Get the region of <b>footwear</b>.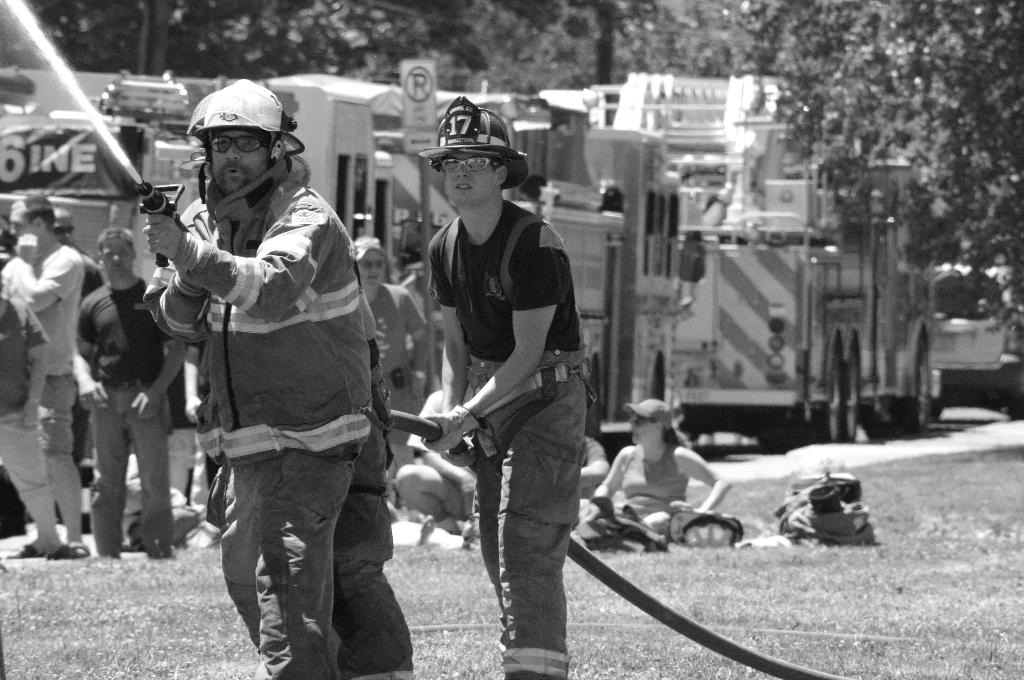
Rect(52, 539, 91, 562).
